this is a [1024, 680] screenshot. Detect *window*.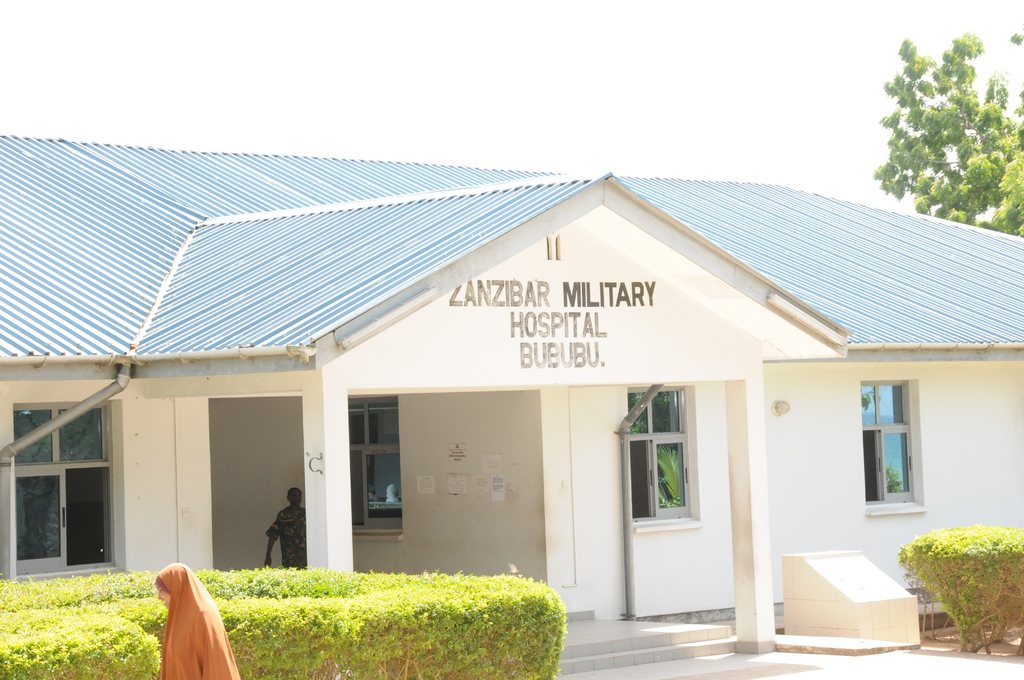
(left=851, top=376, right=931, bottom=517).
